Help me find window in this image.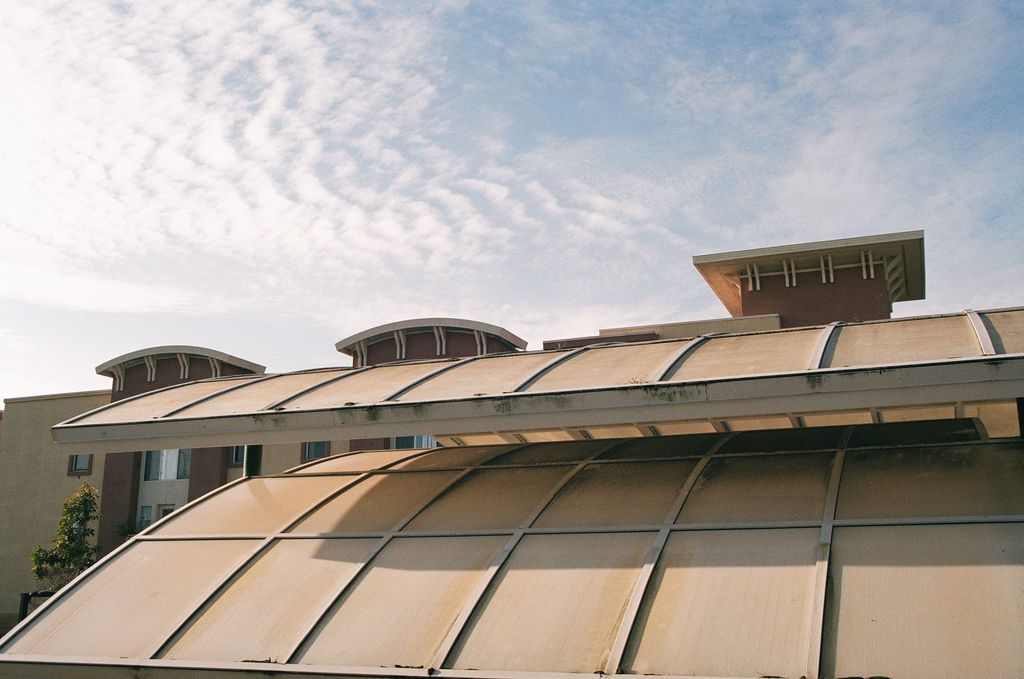
Found it: Rect(300, 437, 331, 462).
